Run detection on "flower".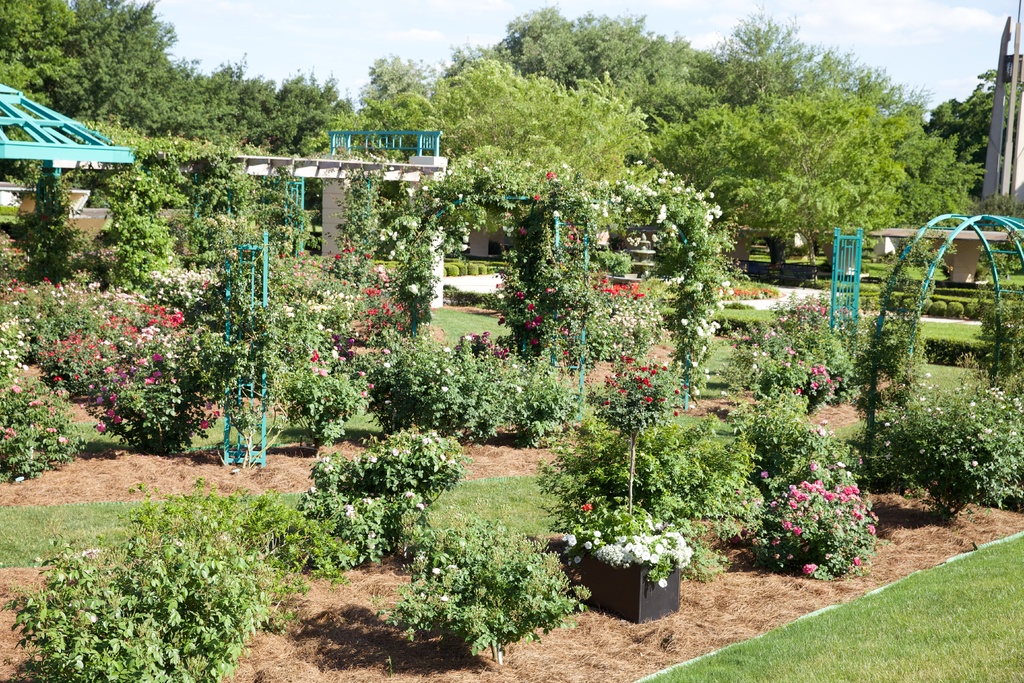
Result: locate(606, 400, 609, 405).
